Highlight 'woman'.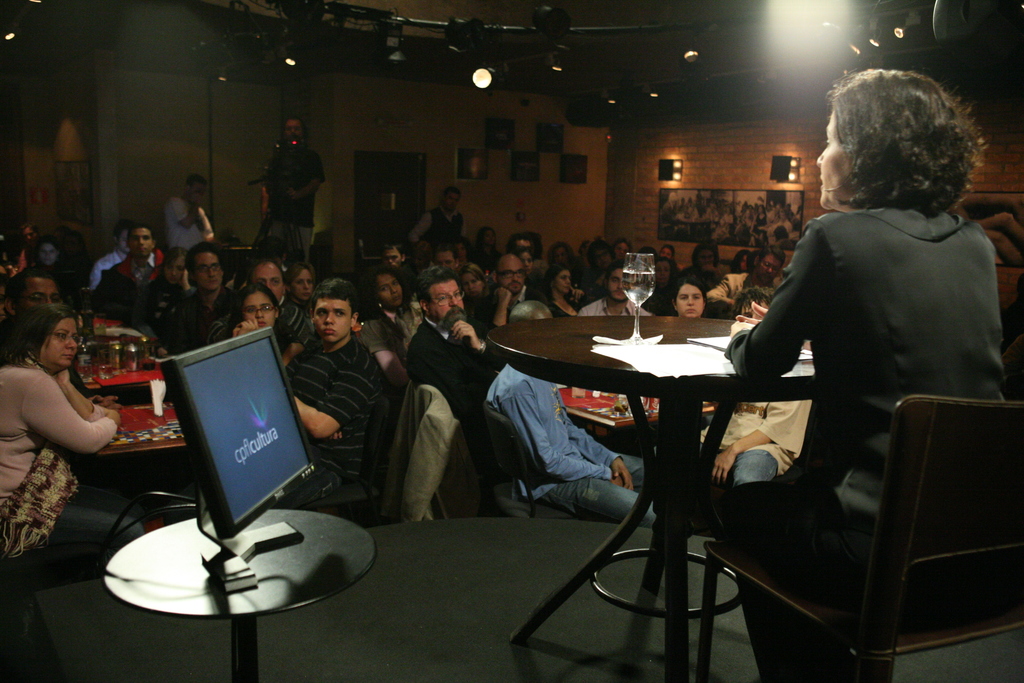
Highlighted region: crop(283, 261, 317, 315).
